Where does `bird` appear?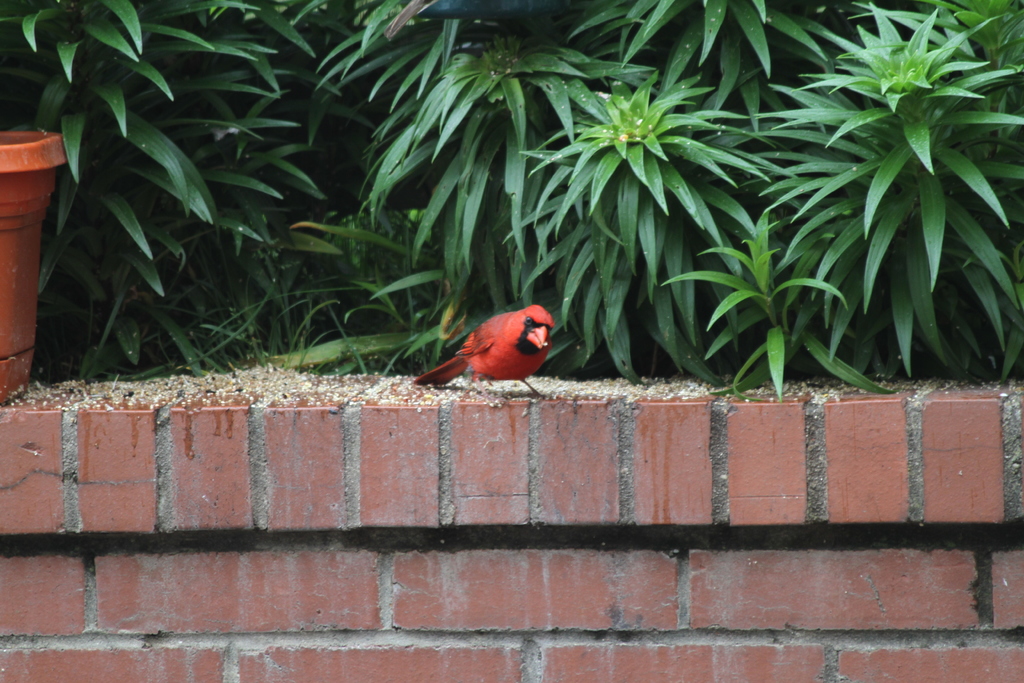
Appears at <bbox>419, 300, 569, 400</bbox>.
